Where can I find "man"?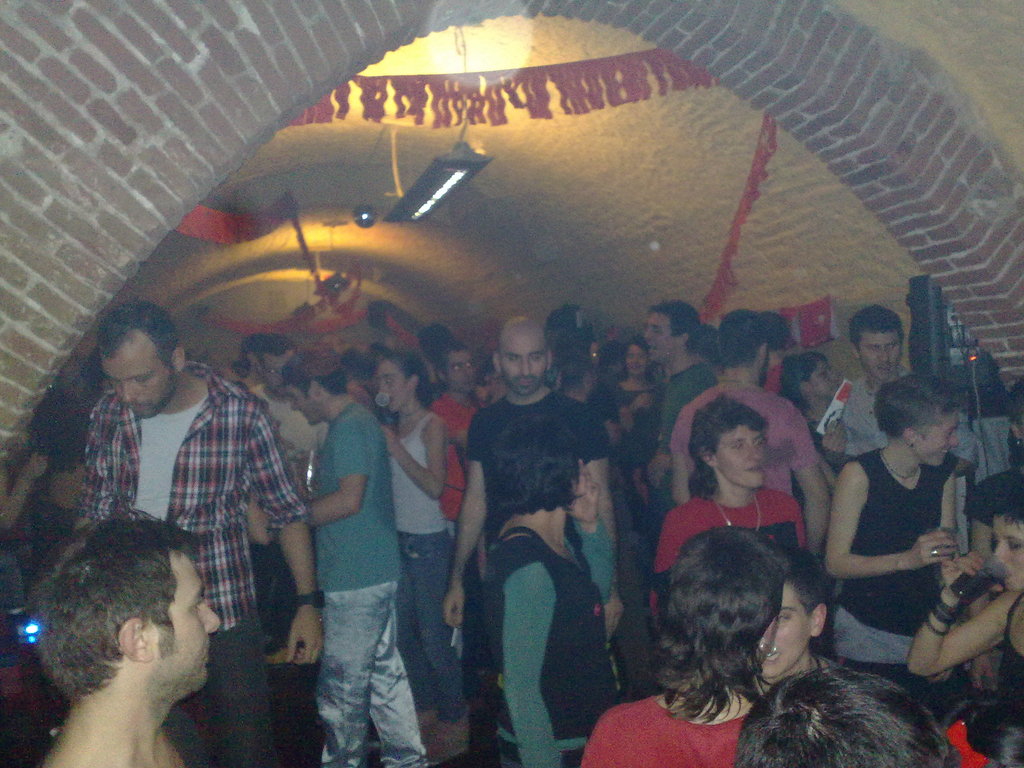
You can find it at left=670, top=307, right=830, bottom=556.
